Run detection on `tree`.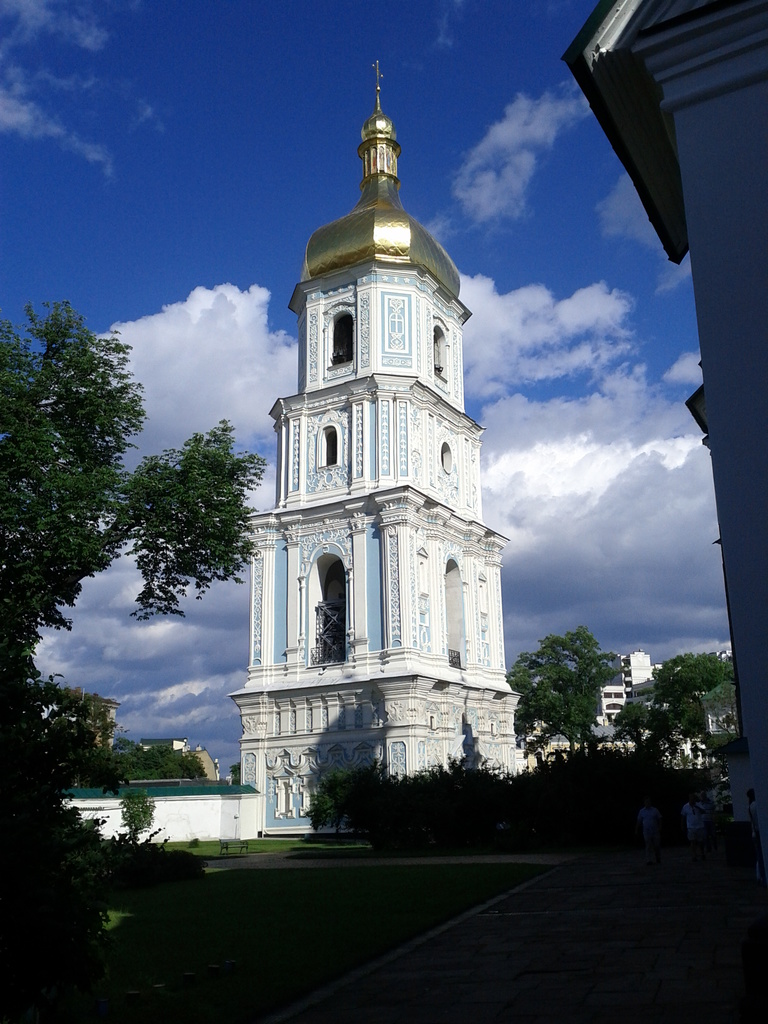
Result: left=0, top=301, right=255, bottom=860.
